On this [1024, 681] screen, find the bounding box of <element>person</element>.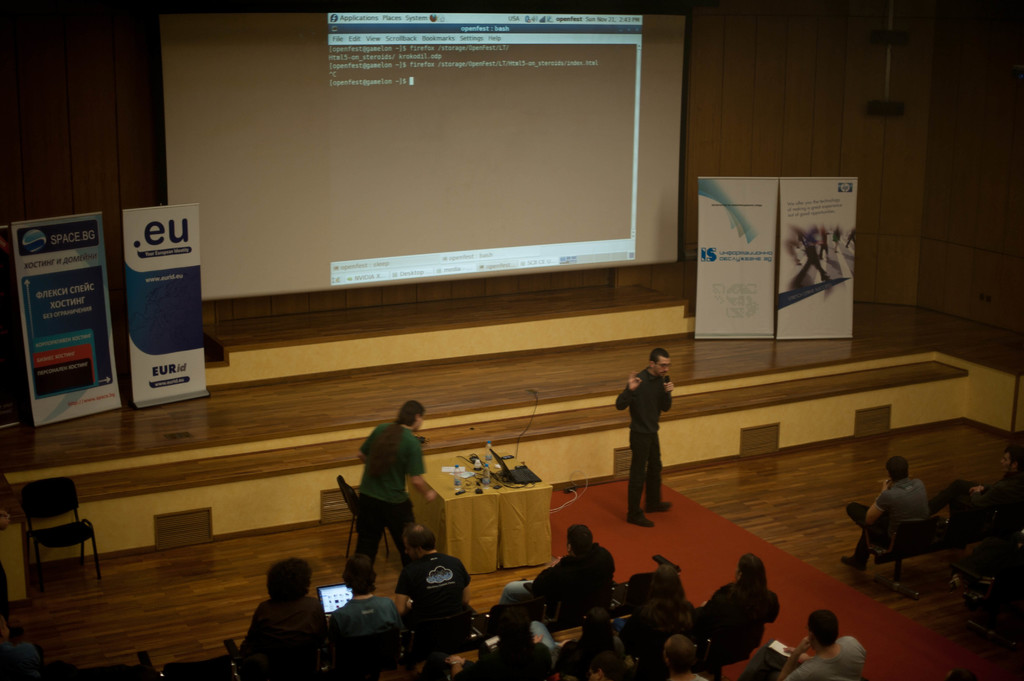
Bounding box: rect(838, 454, 929, 574).
